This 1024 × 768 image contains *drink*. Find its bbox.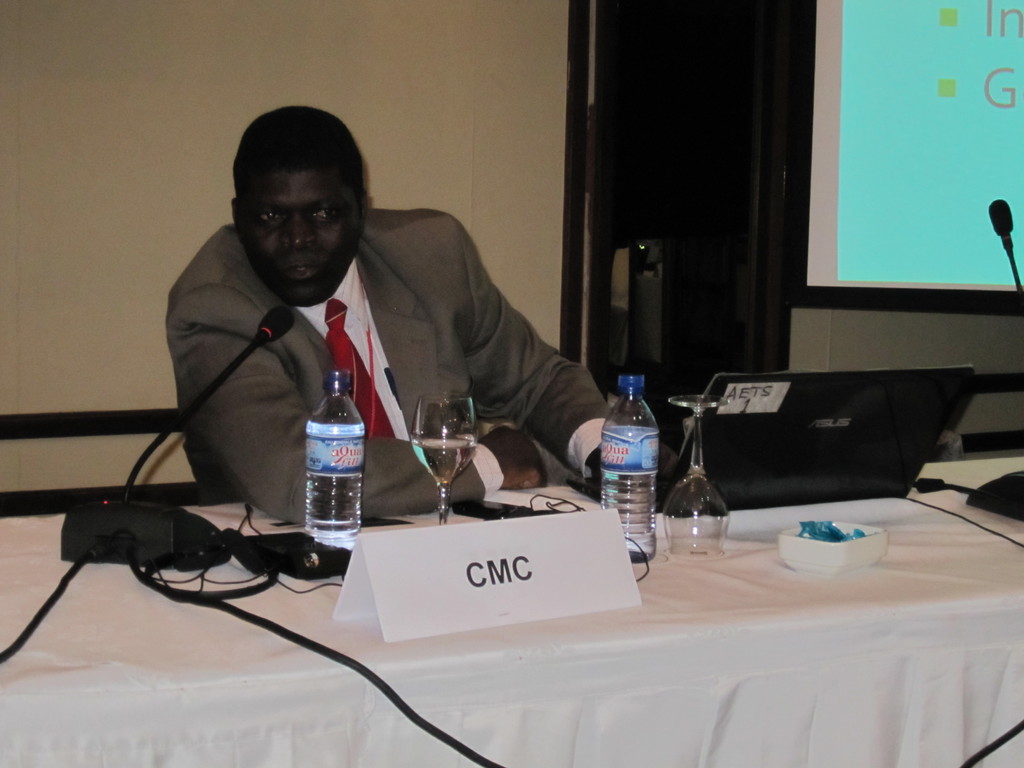
<box>406,433,476,491</box>.
